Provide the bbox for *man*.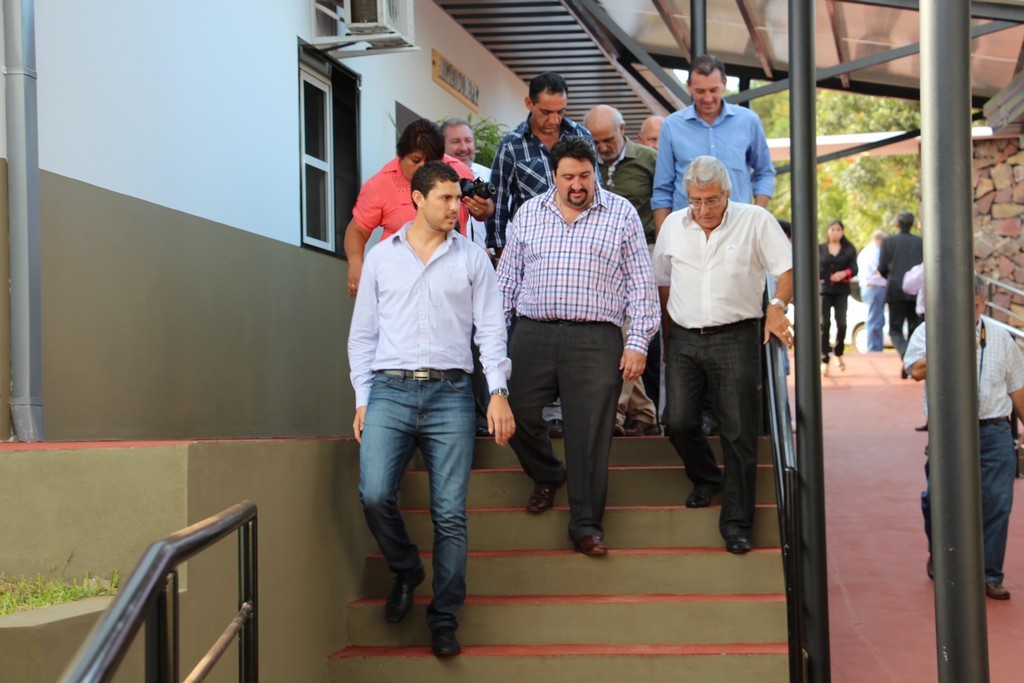
858/224/892/352.
